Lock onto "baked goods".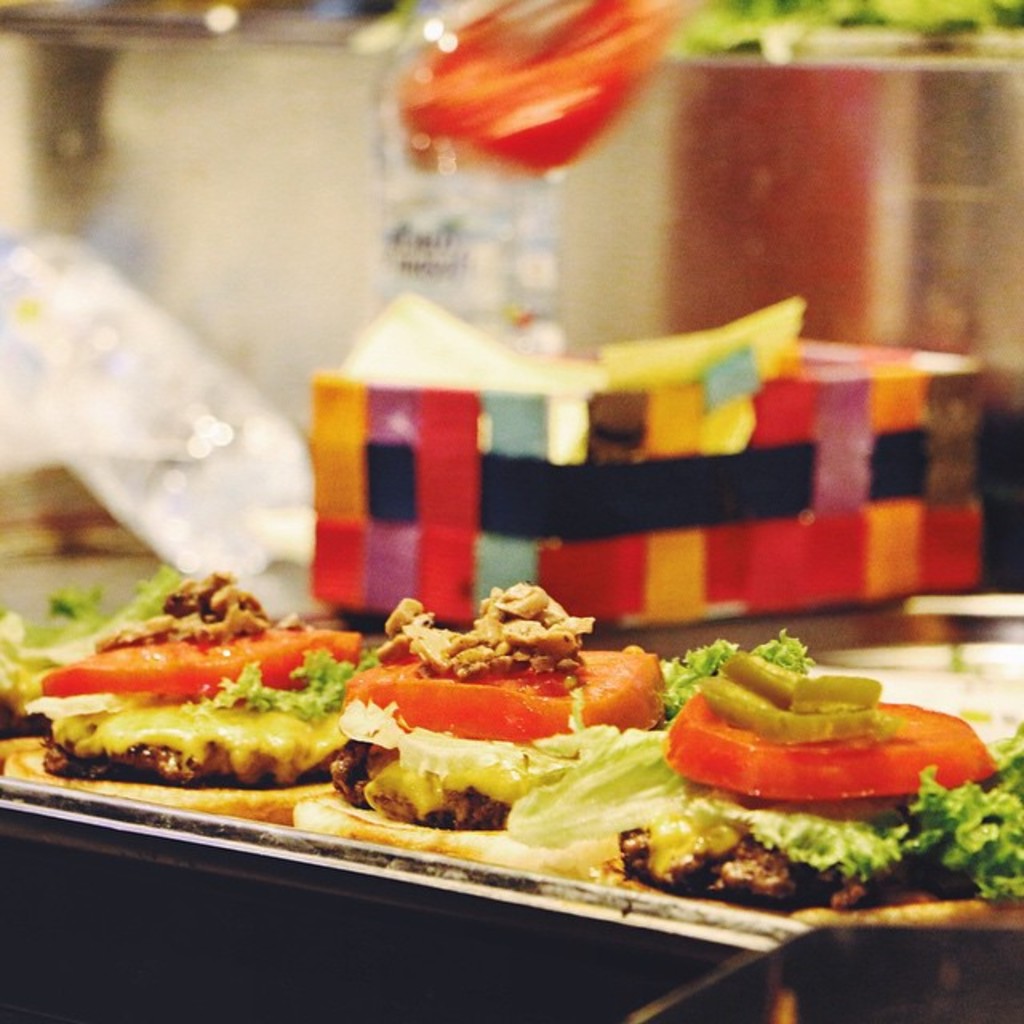
Locked: bbox(562, 626, 1005, 909).
